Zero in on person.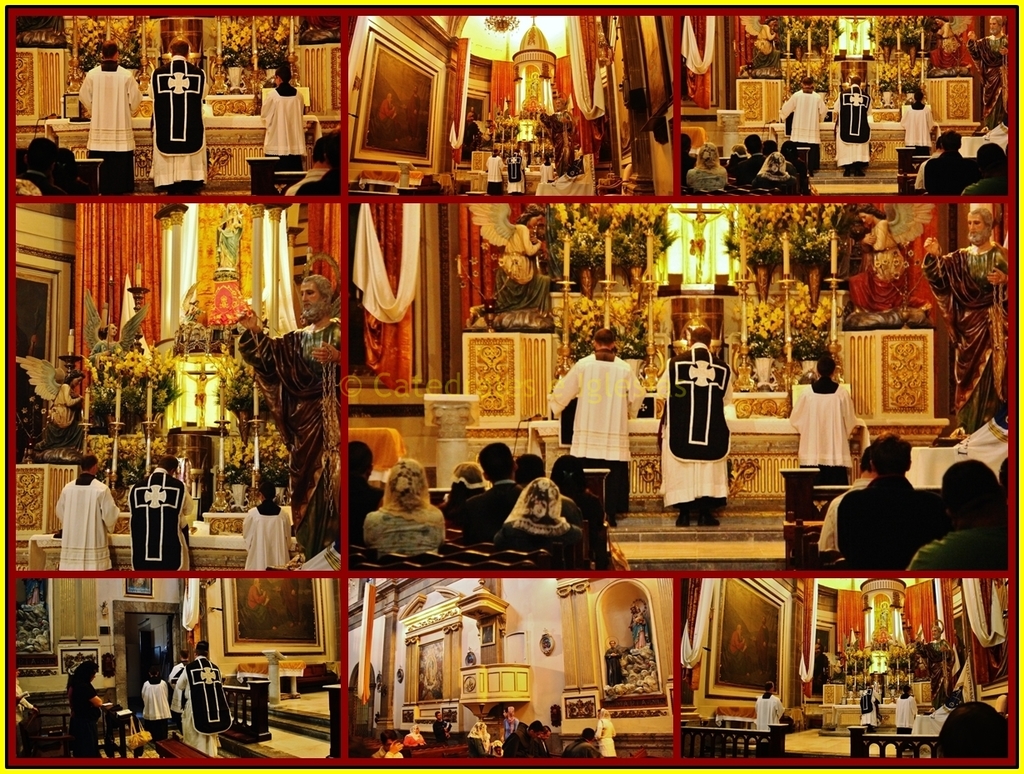
Zeroed in: box(364, 453, 447, 550).
